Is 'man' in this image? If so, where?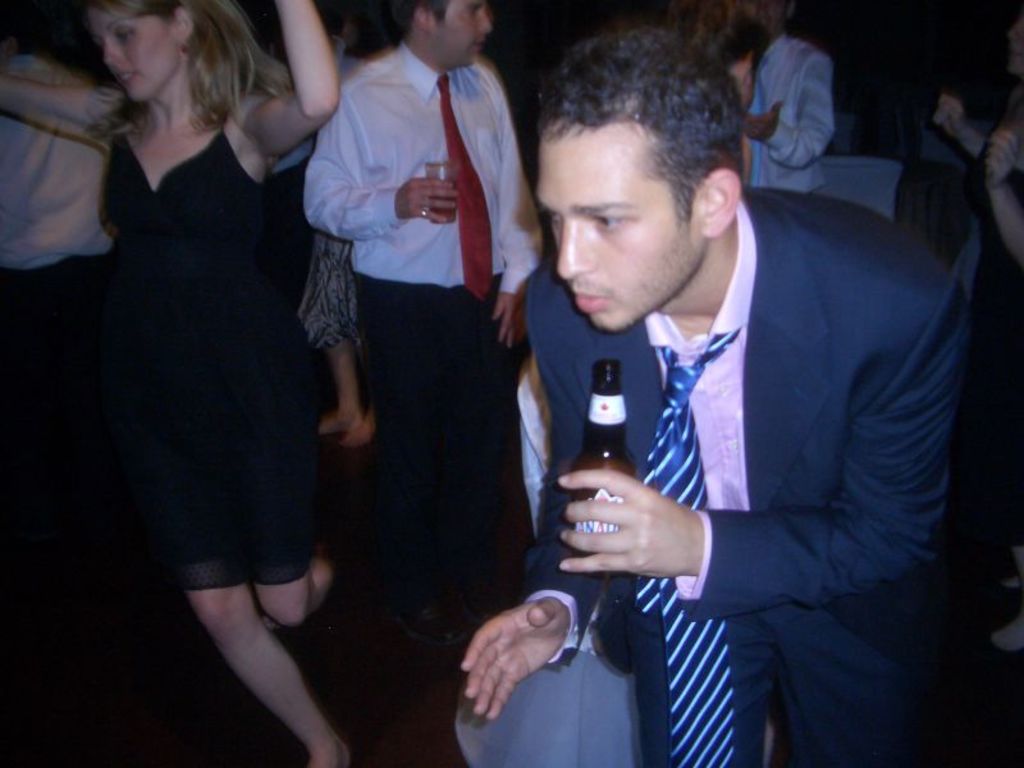
Yes, at bbox=[291, 0, 545, 653].
